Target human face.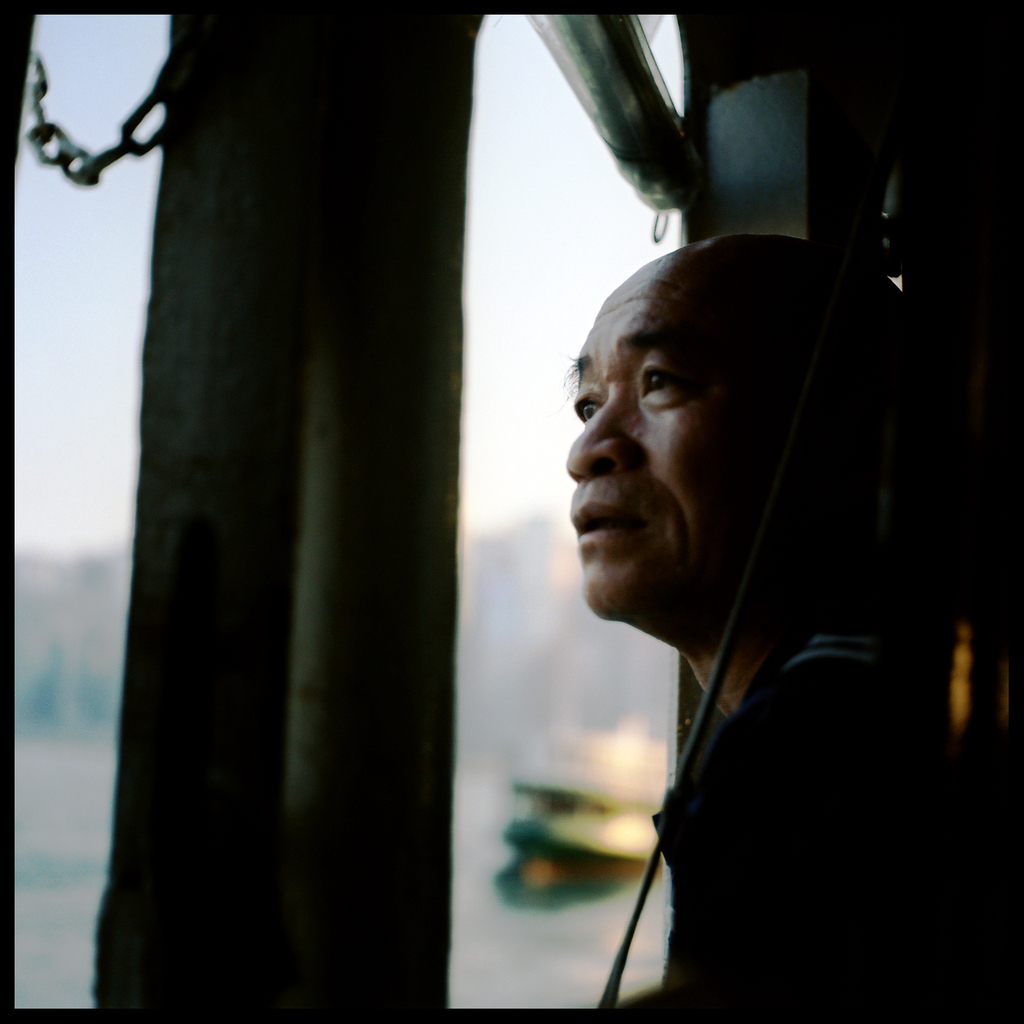
Target region: 567/255/754/618.
